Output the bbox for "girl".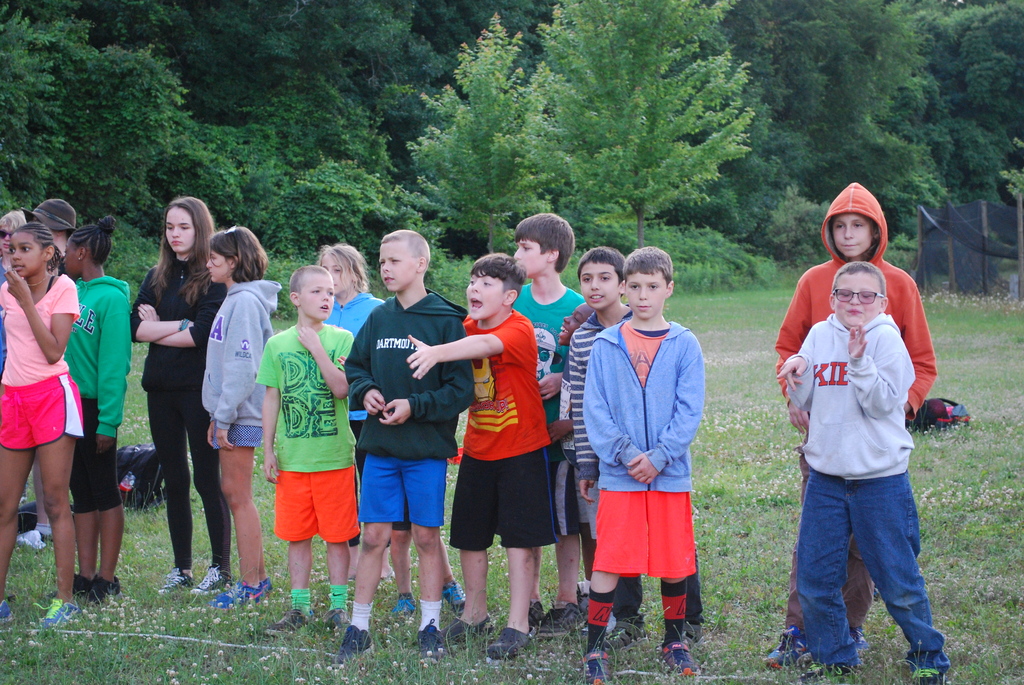
box=[127, 193, 229, 602].
